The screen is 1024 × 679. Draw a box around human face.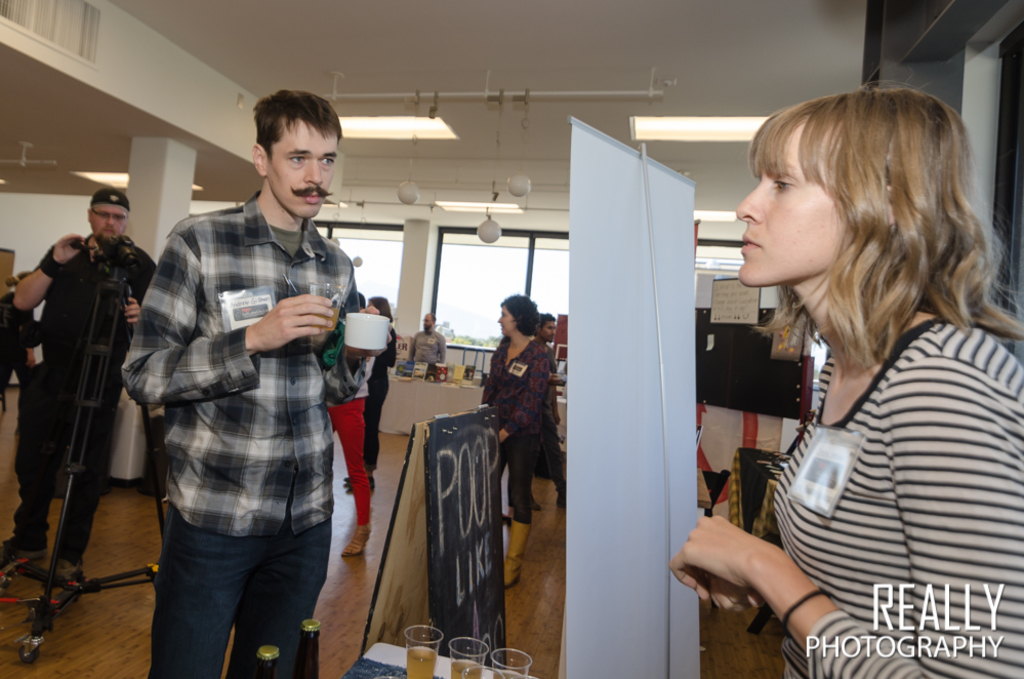
540,319,558,345.
